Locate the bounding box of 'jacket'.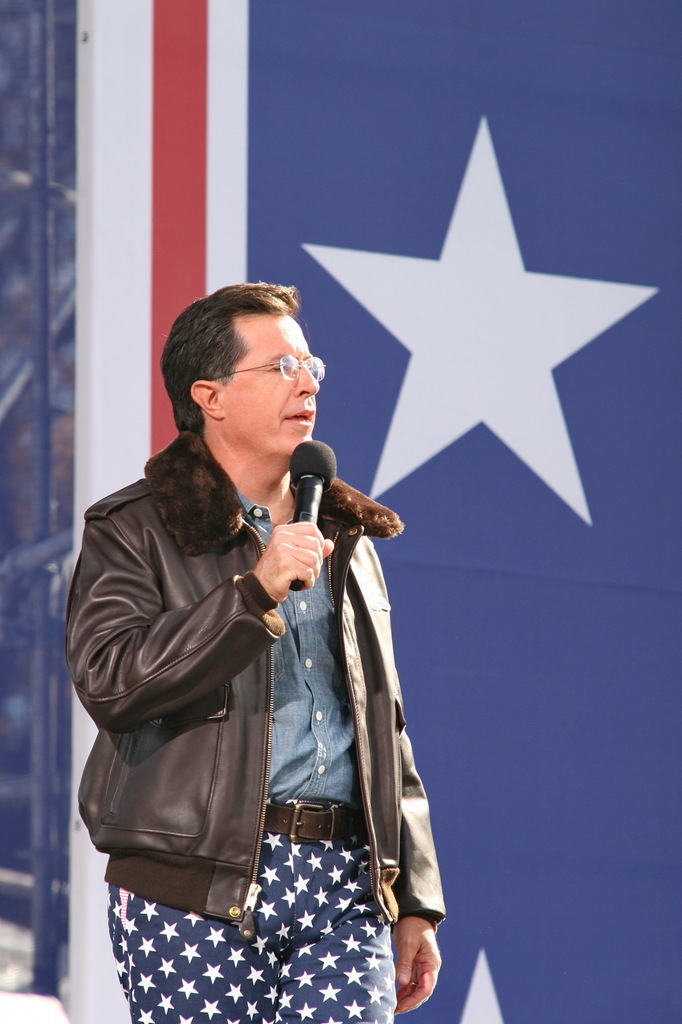
Bounding box: crop(69, 445, 447, 922).
